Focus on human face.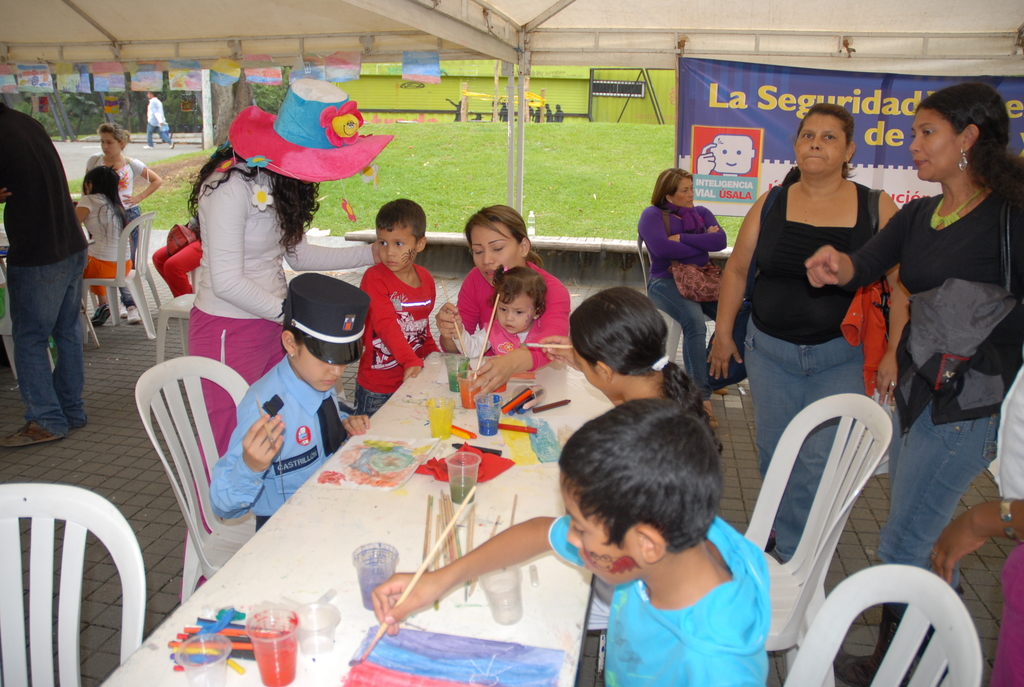
Focused at bbox(372, 221, 417, 275).
